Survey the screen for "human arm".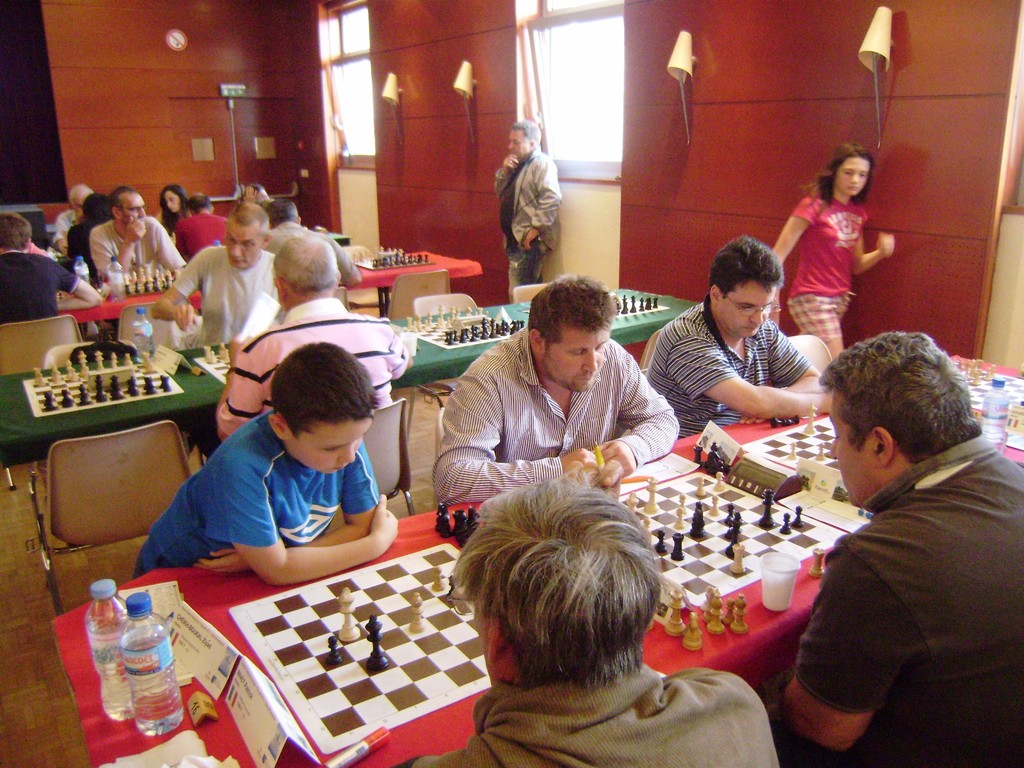
Survey found: rect(740, 327, 825, 428).
